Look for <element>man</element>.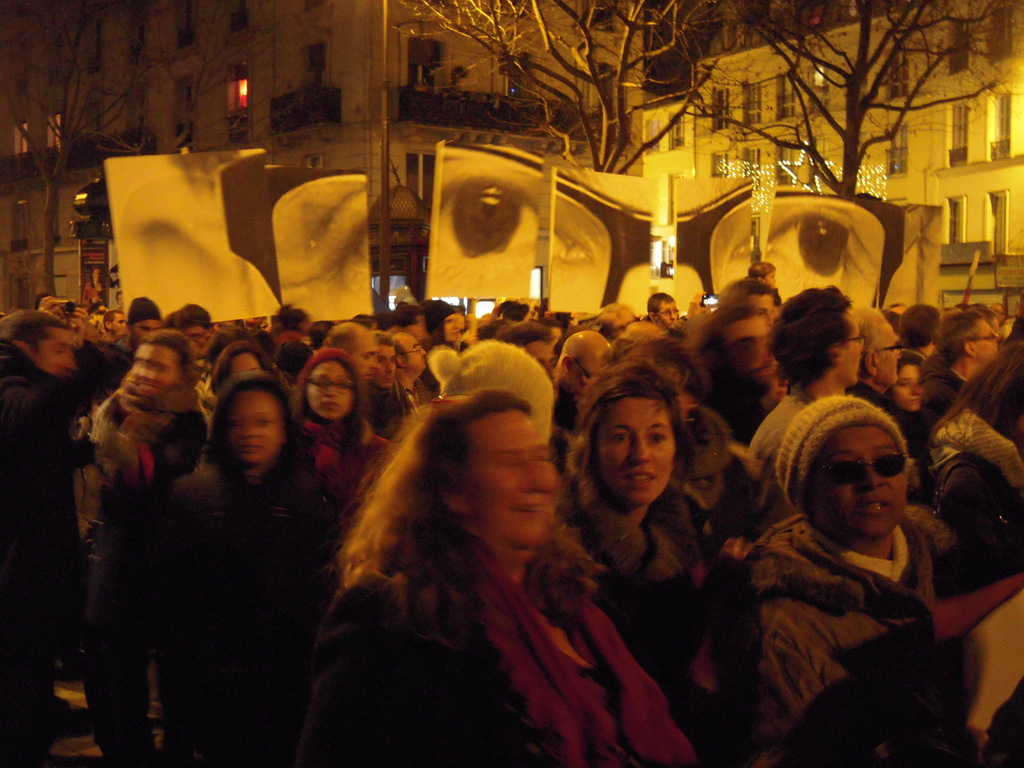
Found: (left=744, top=285, right=863, bottom=523).
